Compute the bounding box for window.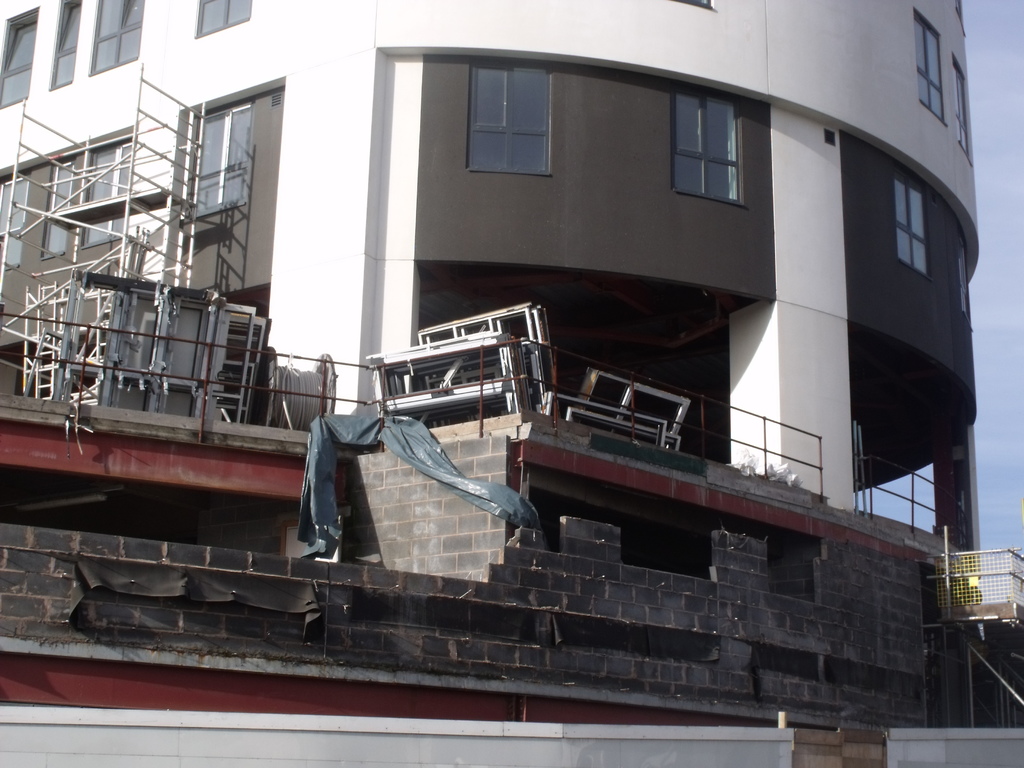
Rect(193, 100, 248, 221).
